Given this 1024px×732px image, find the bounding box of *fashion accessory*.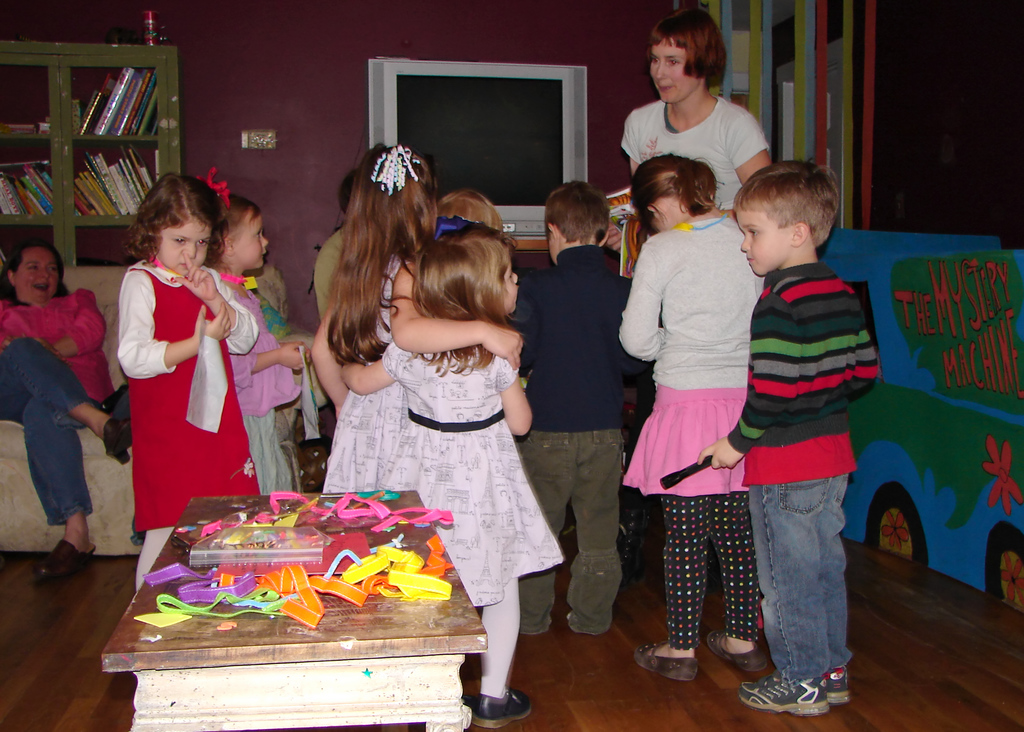
635/640/697/683.
